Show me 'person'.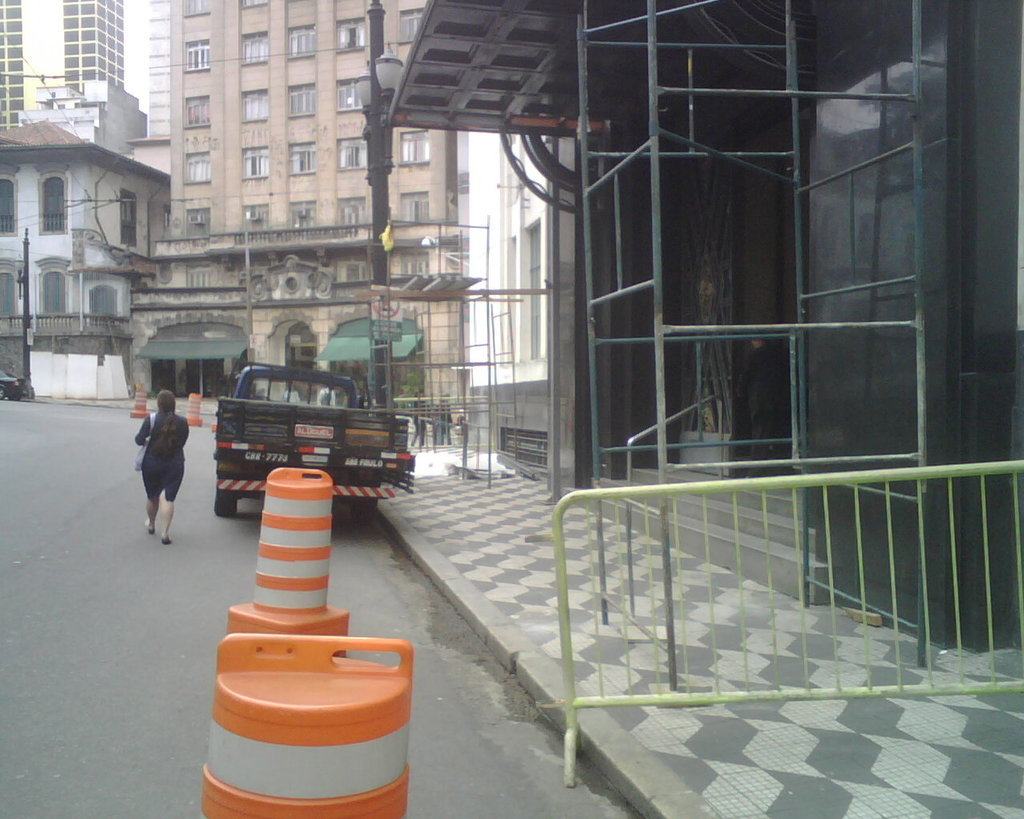
'person' is here: locate(137, 388, 190, 558).
